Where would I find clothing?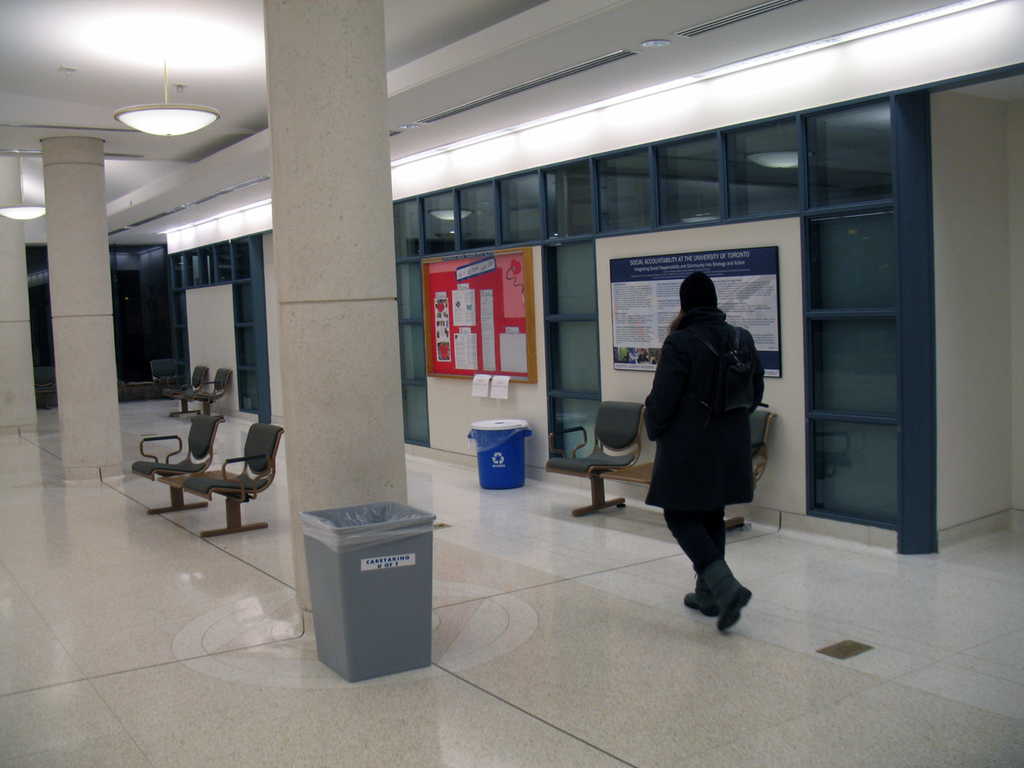
At select_region(642, 265, 775, 575).
